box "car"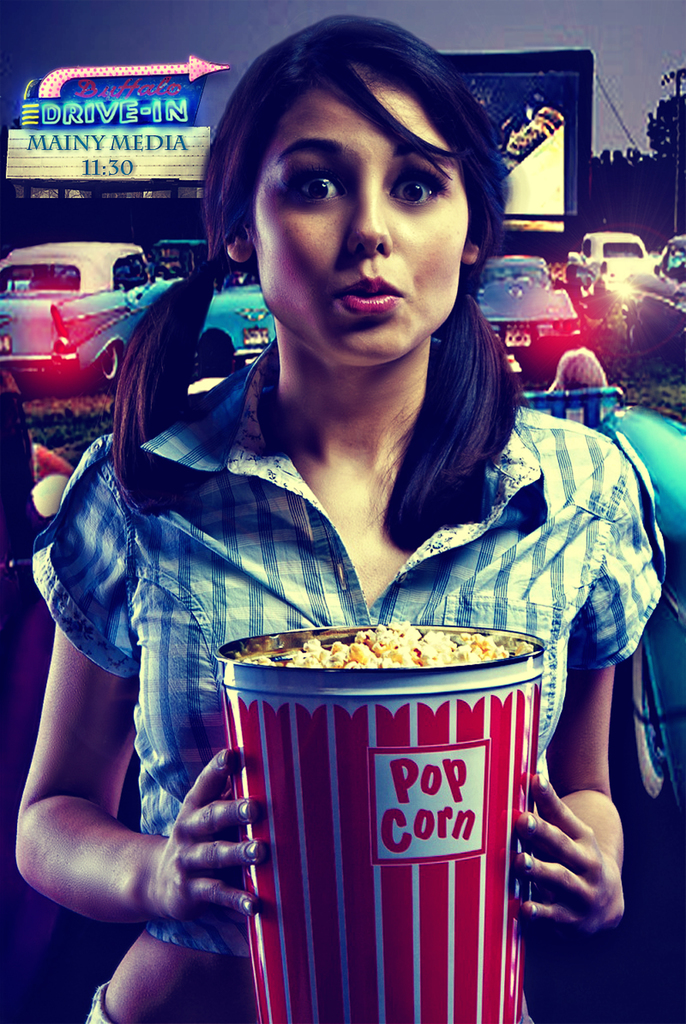
<region>471, 248, 573, 369</region>
